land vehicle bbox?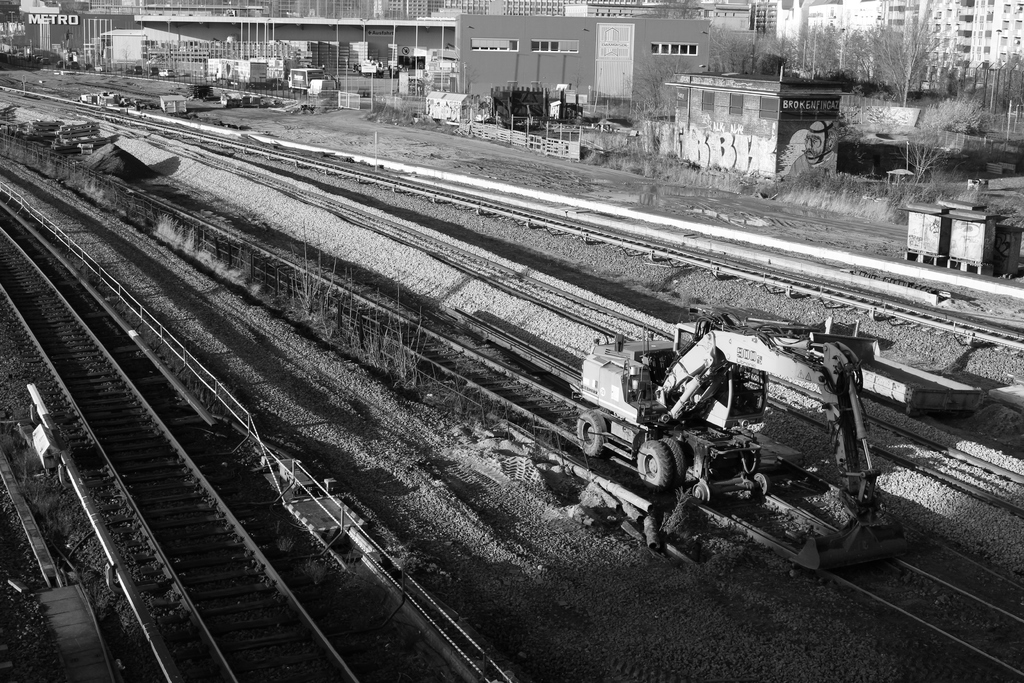
[left=55, top=58, right=66, bottom=70]
